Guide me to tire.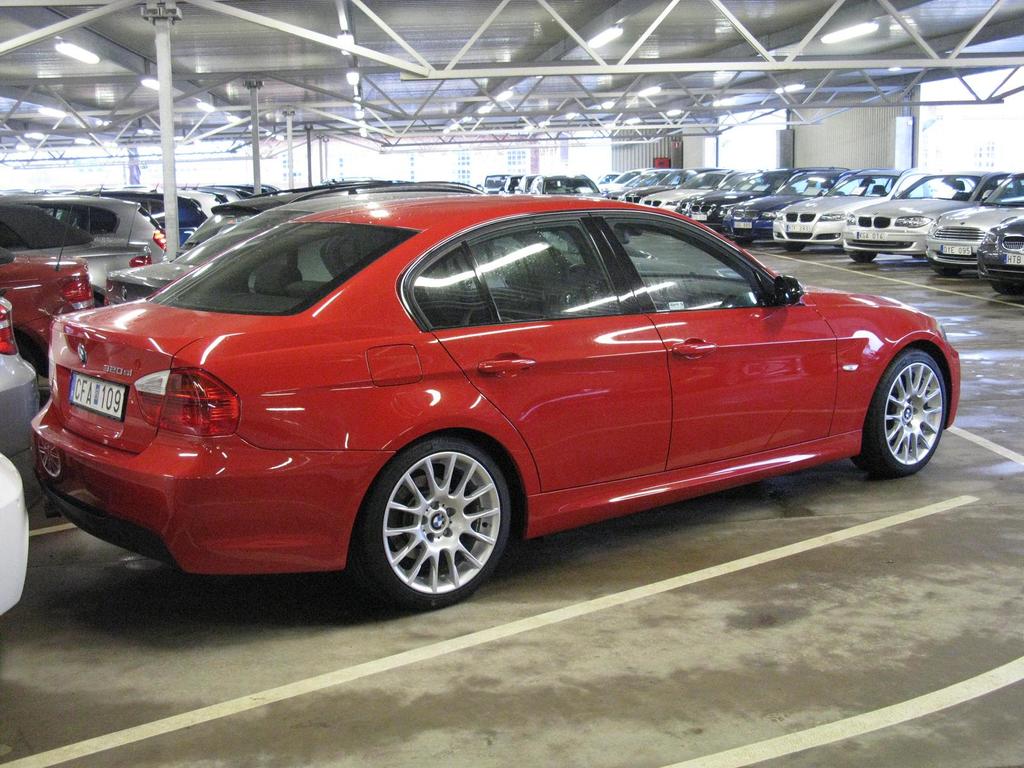
Guidance: <box>867,349,951,474</box>.
